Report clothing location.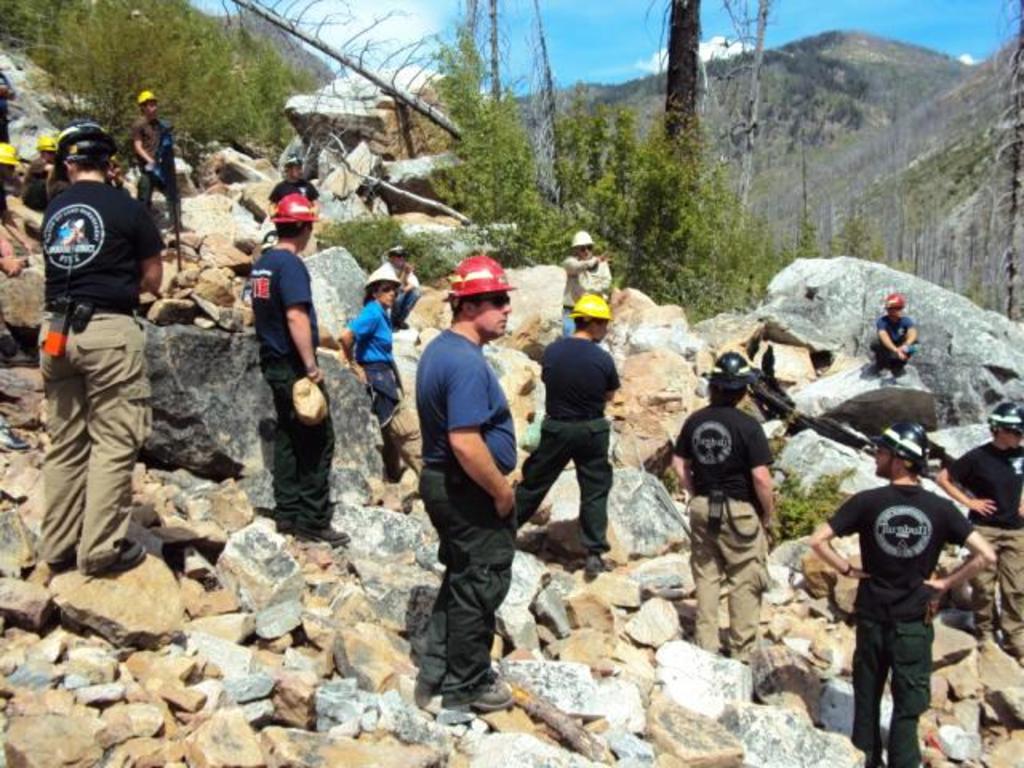
Report: x1=667, y1=402, x2=768, y2=498.
